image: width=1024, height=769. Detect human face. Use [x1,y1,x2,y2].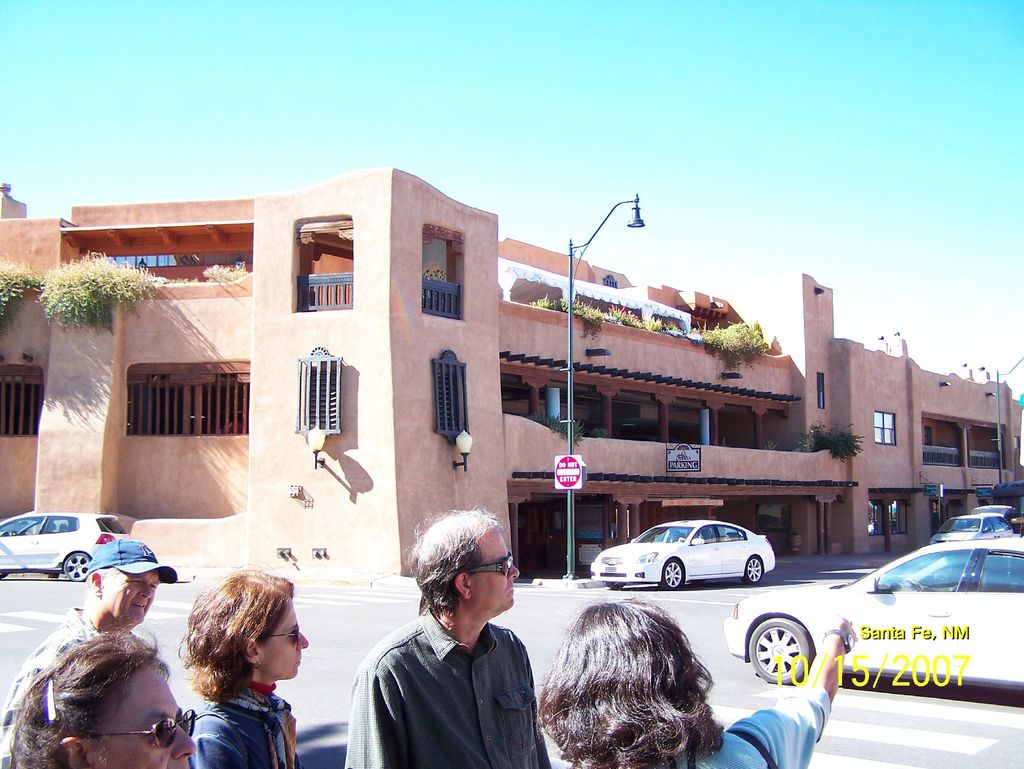
[472,527,523,613].
